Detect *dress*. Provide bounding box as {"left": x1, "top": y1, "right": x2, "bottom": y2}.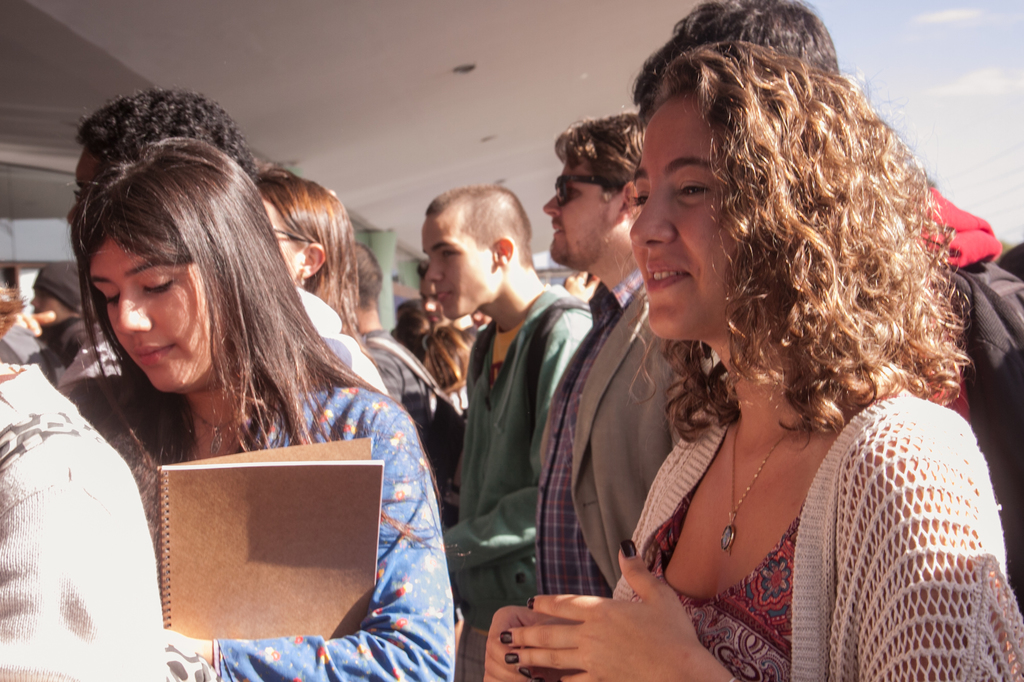
{"left": 166, "top": 382, "right": 449, "bottom": 681}.
